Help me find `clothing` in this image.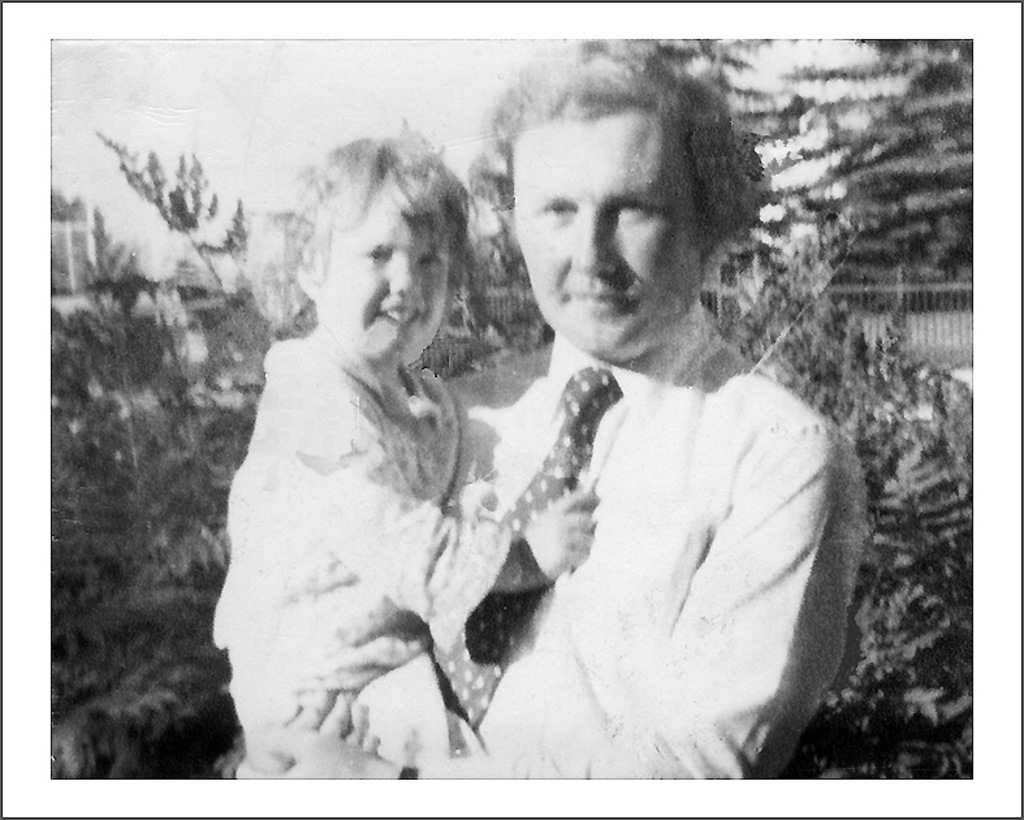
Found it: left=453, top=251, right=859, bottom=777.
